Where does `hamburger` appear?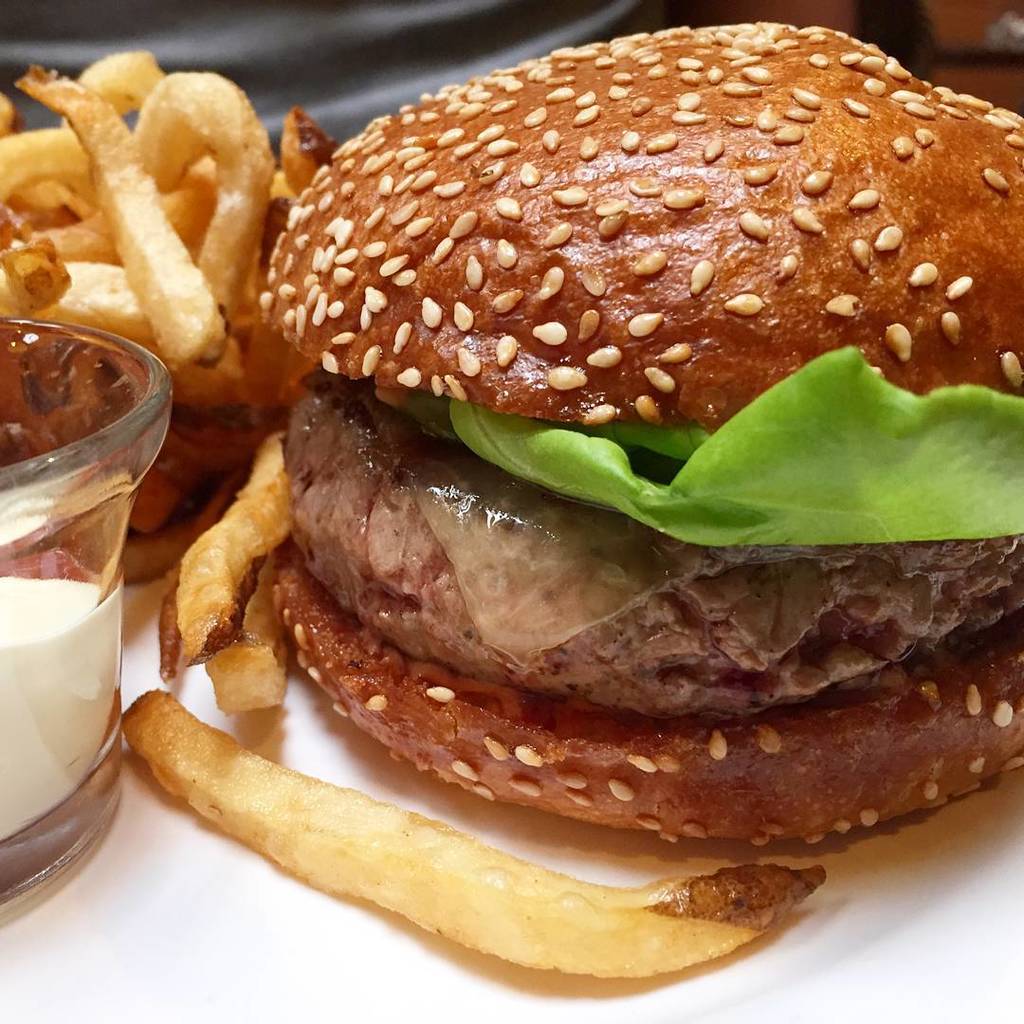
Appears at select_region(258, 21, 1023, 848).
